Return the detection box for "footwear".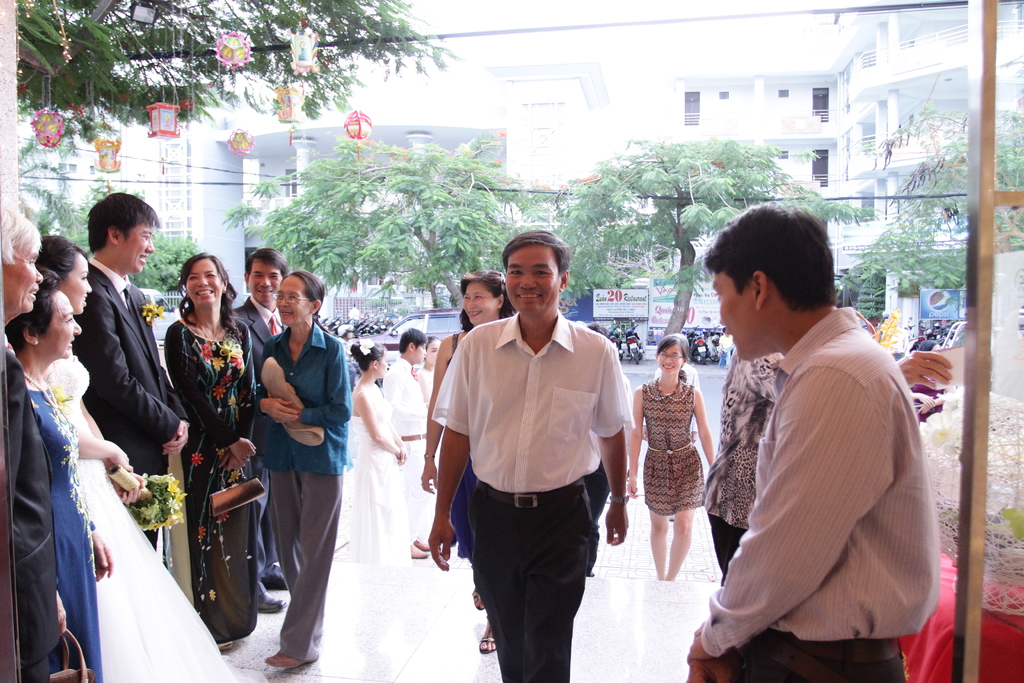
477 636 494 655.
